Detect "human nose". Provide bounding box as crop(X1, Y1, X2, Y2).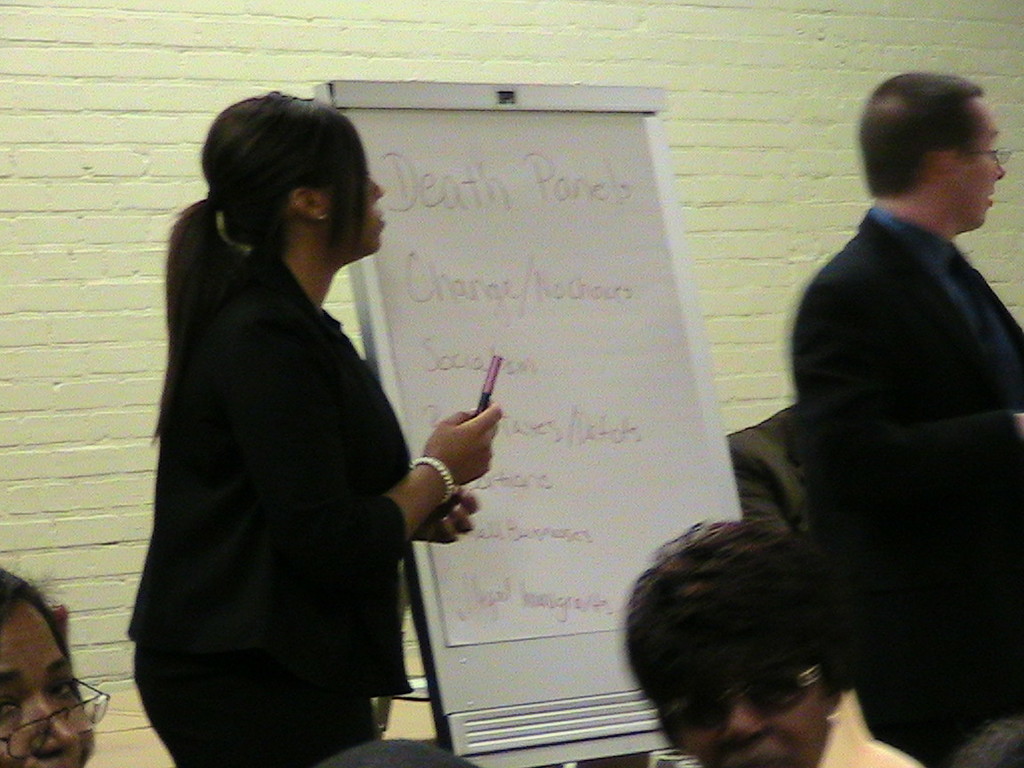
crop(28, 697, 79, 758).
